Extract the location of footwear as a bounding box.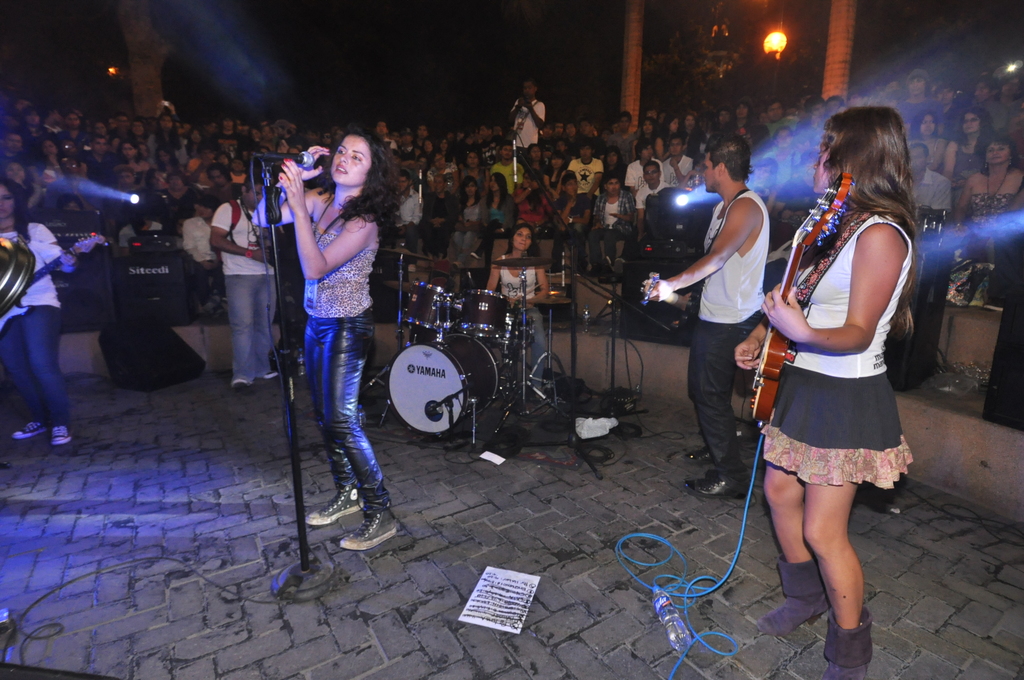
left=328, top=487, right=397, bottom=558.
